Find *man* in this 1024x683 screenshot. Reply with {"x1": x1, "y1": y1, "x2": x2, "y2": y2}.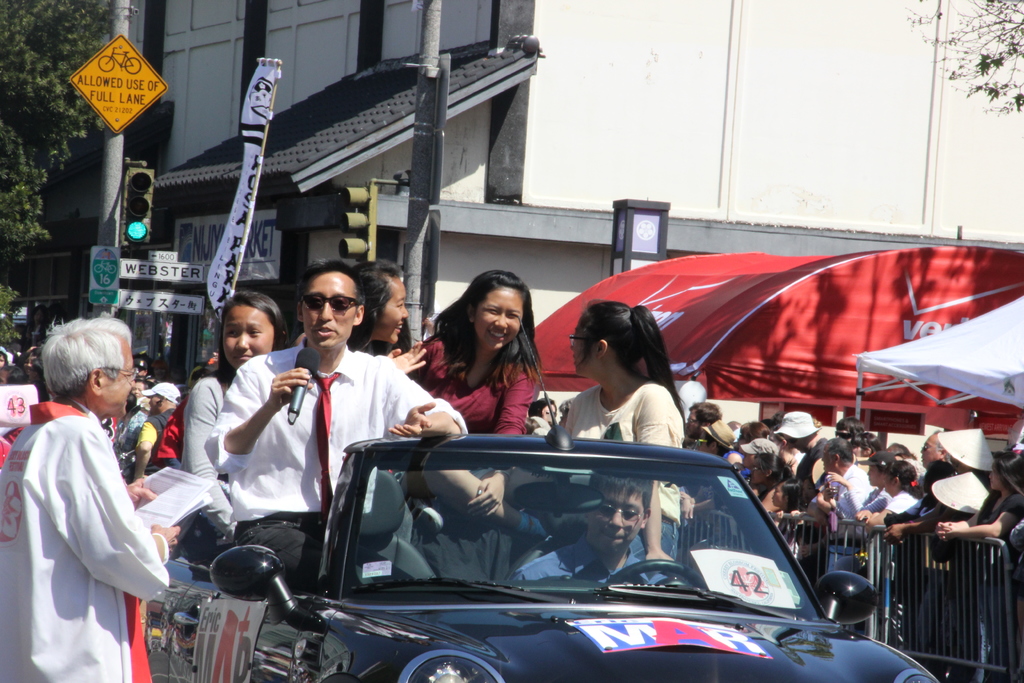
{"x1": 777, "y1": 410, "x2": 826, "y2": 490}.
